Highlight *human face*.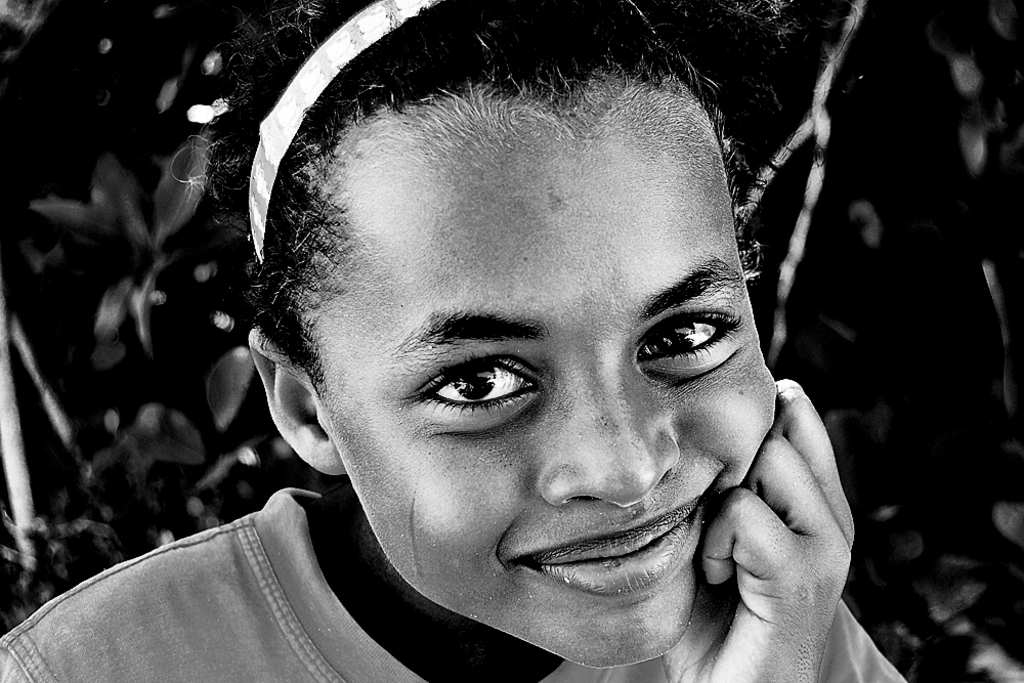
Highlighted region: {"left": 314, "top": 119, "right": 762, "bottom": 671}.
